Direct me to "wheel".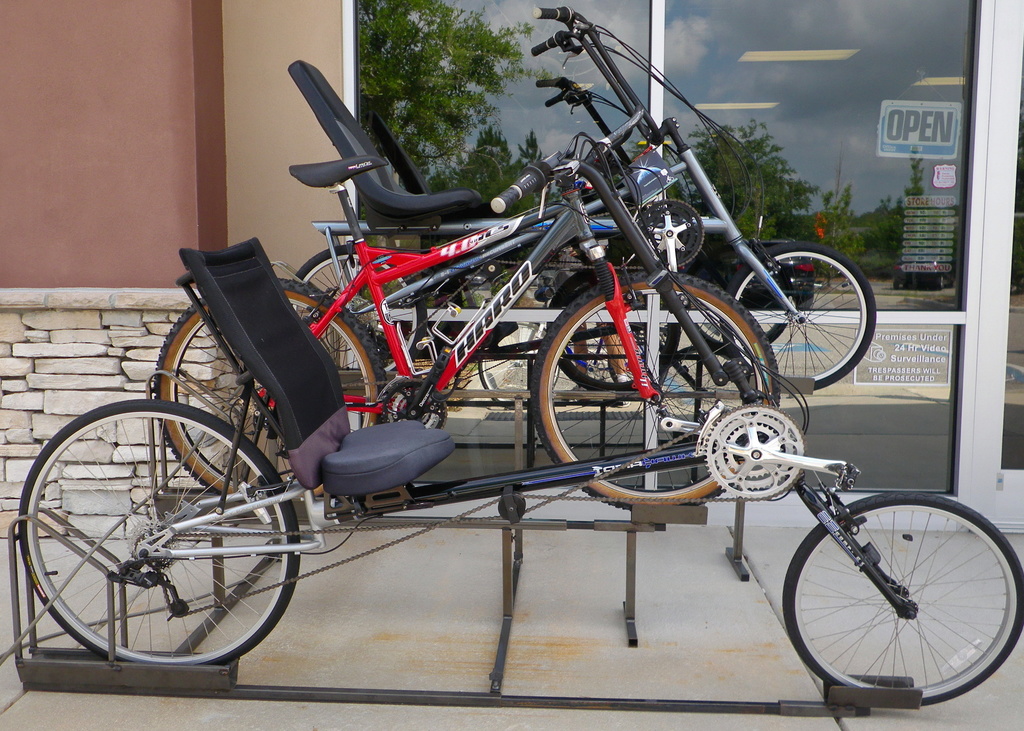
Direction: 481:325:561:408.
